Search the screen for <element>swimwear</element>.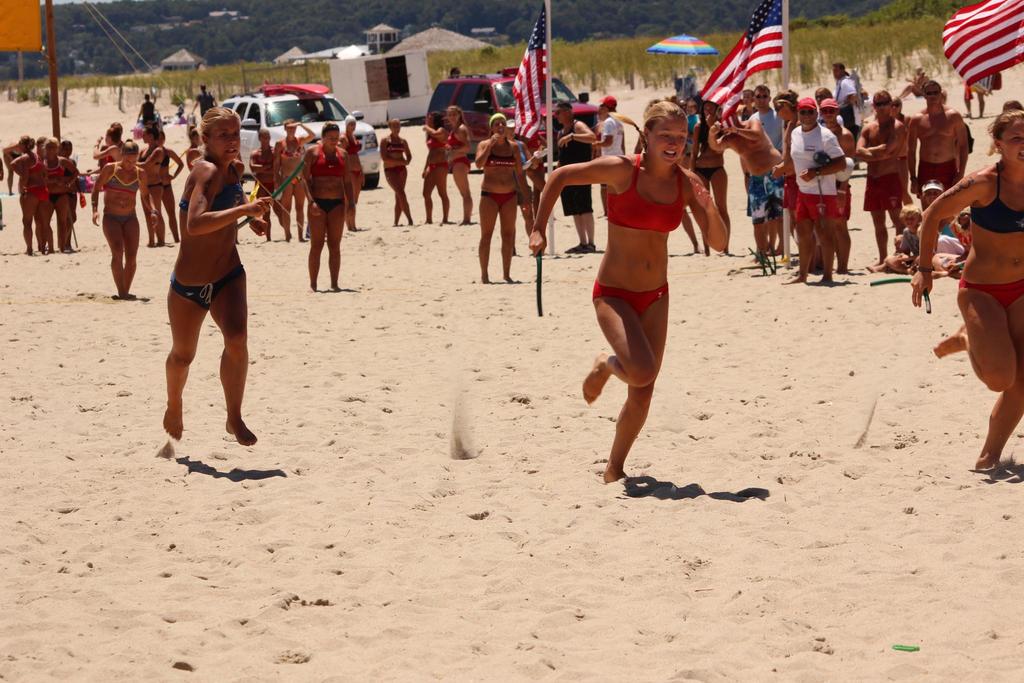
Found at 100, 211, 138, 229.
